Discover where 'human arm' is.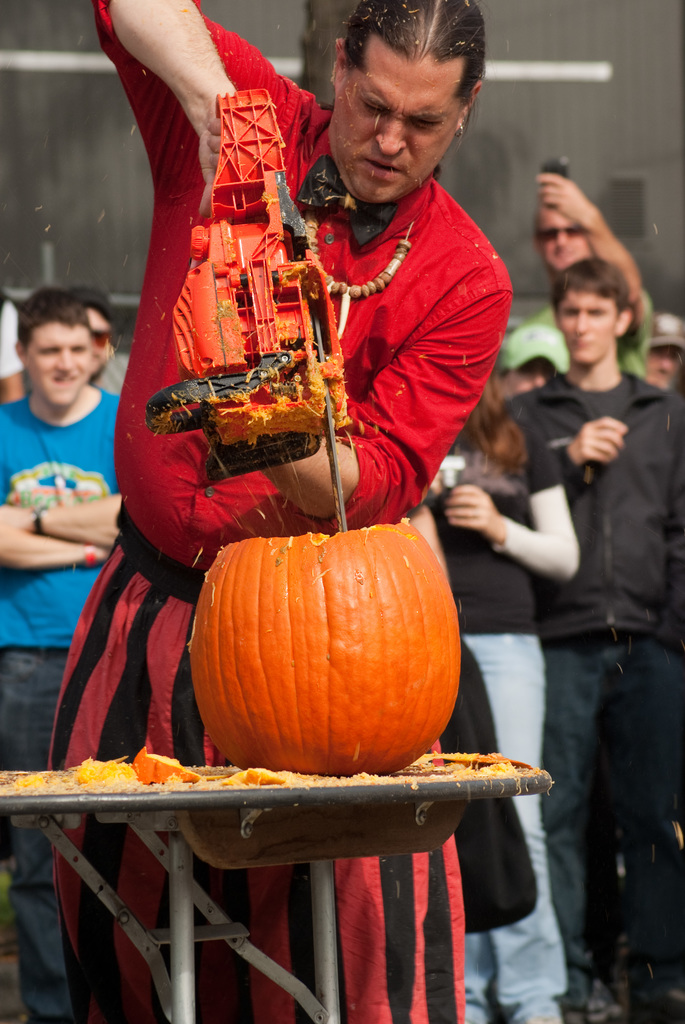
Discovered at 263/218/520/529.
